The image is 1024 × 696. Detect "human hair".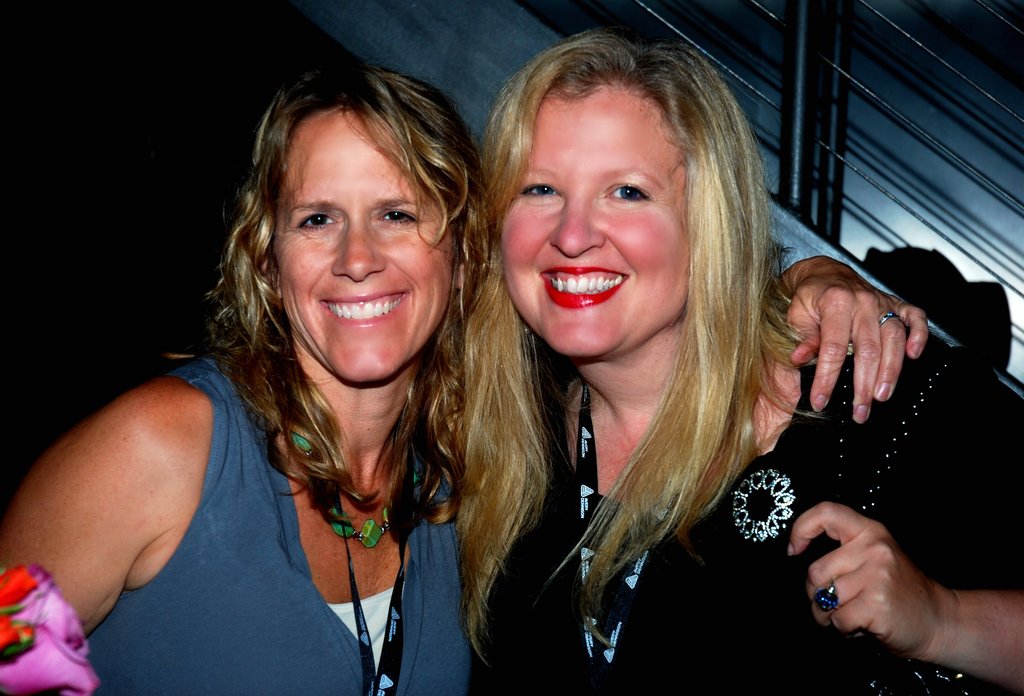
Detection: region(477, 33, 806, 611).
